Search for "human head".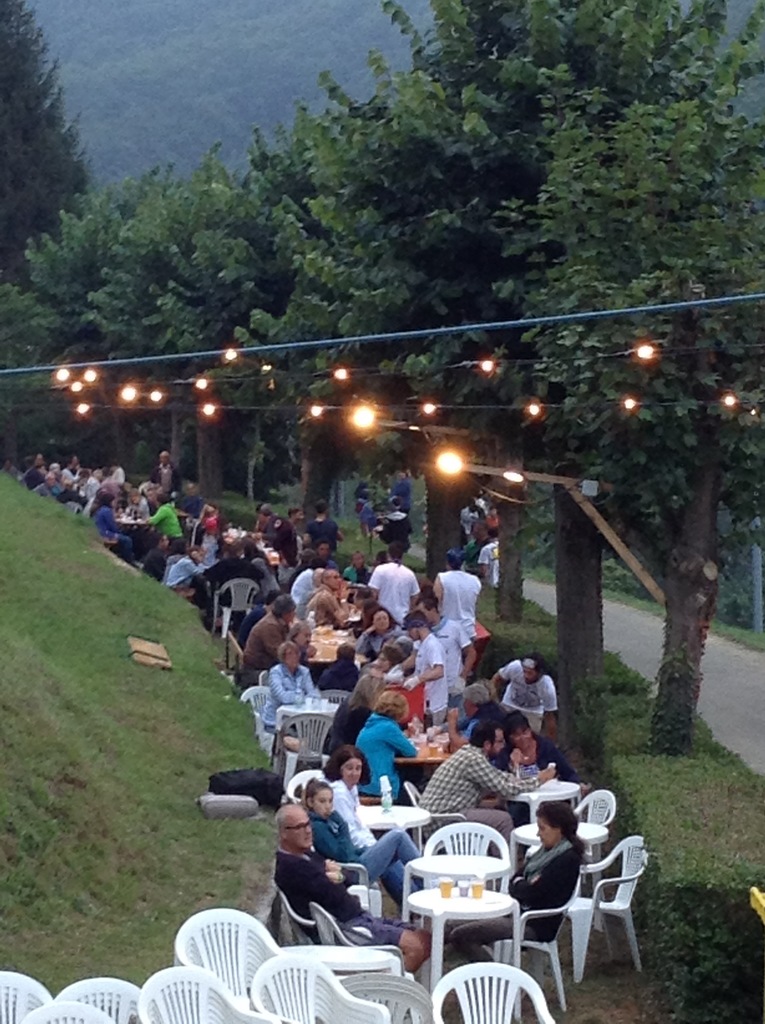
Found at box=[503, 709, 532, 753].
